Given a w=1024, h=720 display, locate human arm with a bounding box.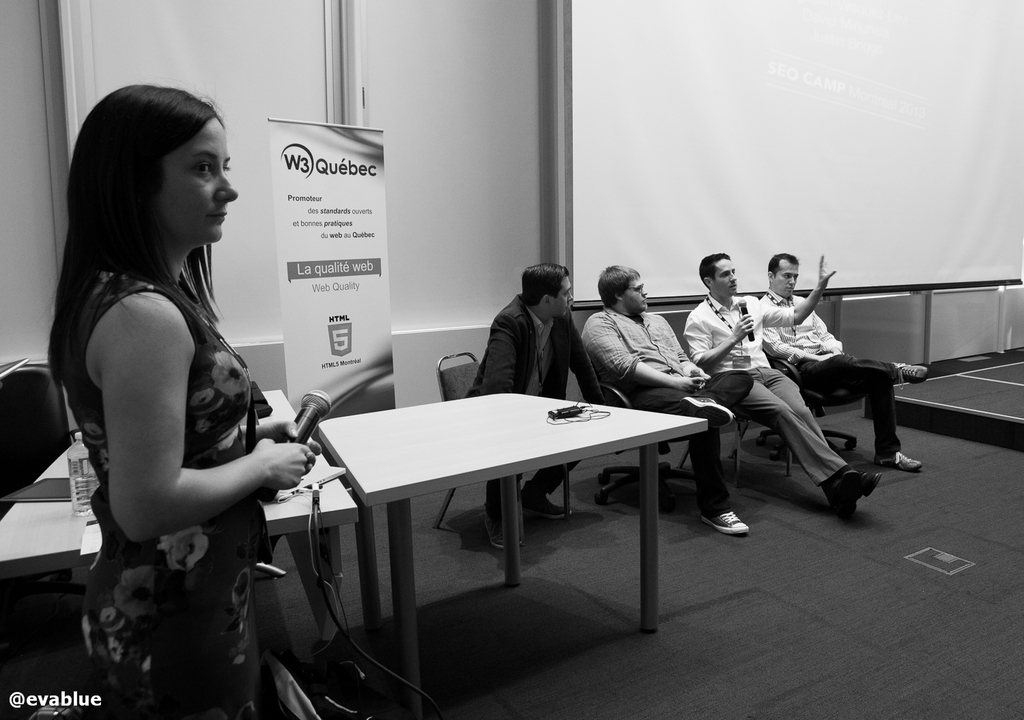
Located: region(759, 324, 838, 361).
